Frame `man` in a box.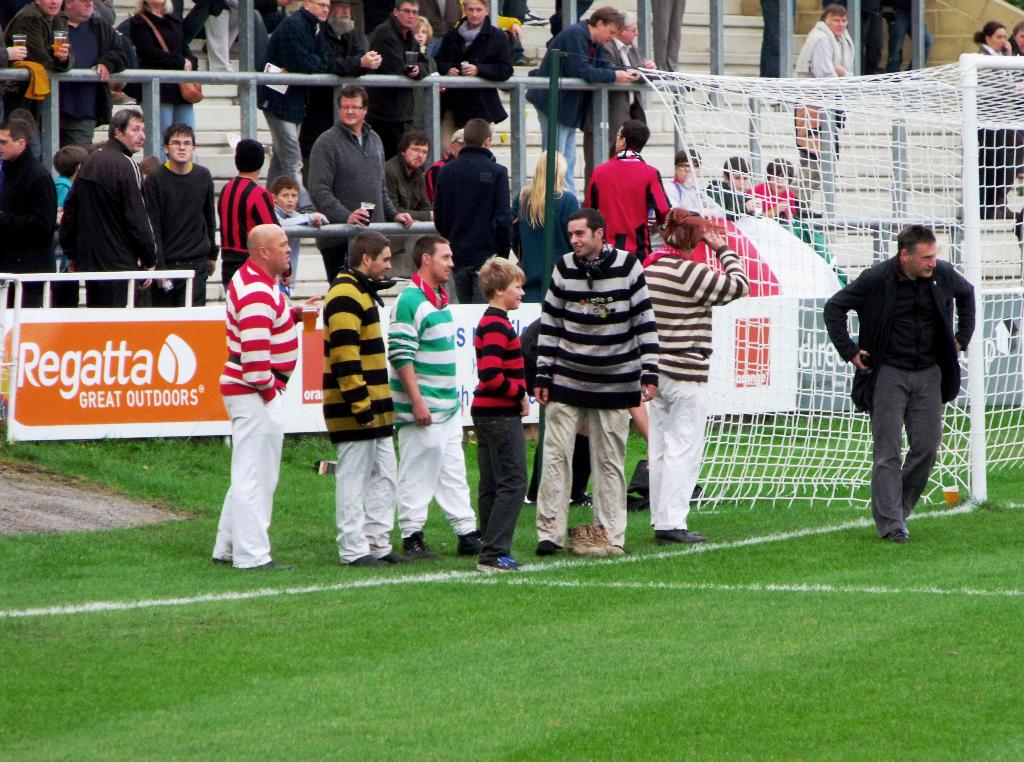
(left=220, top=137, right=280, bottom=279).
